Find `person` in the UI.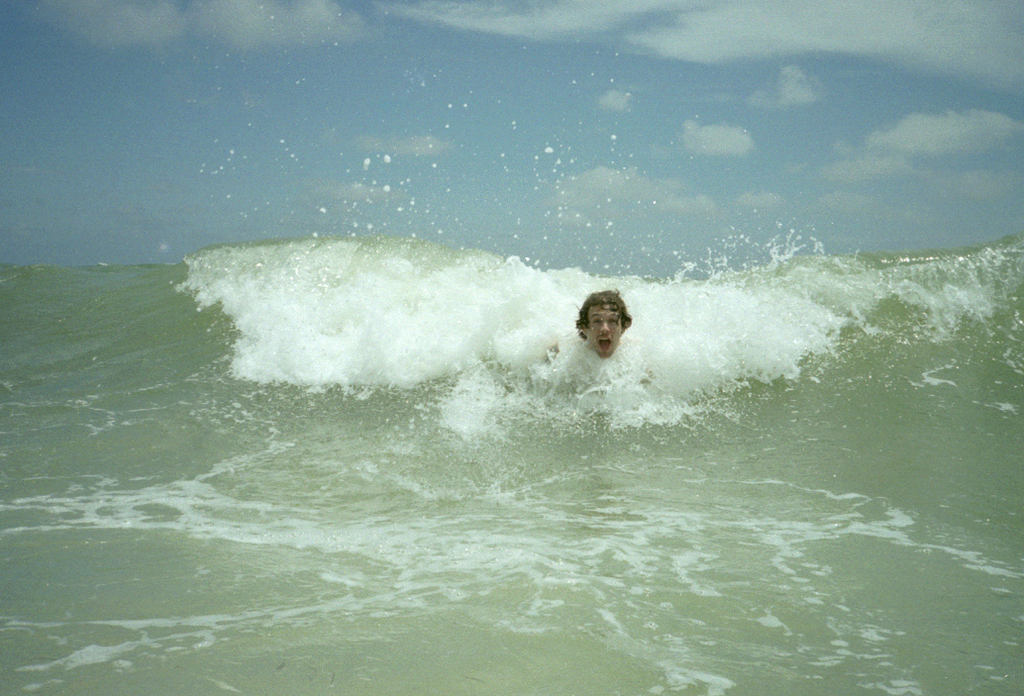
UI element at crop(576, 289, 634, 361).
